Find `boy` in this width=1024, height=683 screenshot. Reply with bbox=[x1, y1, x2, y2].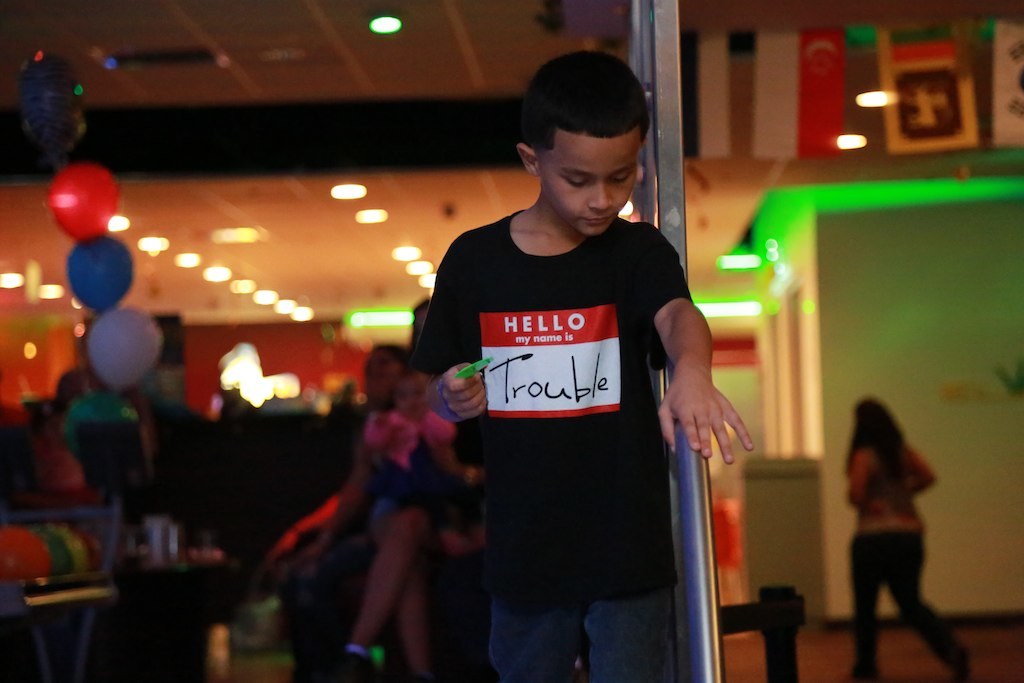
bbox=[410, 64, 733, 676].
